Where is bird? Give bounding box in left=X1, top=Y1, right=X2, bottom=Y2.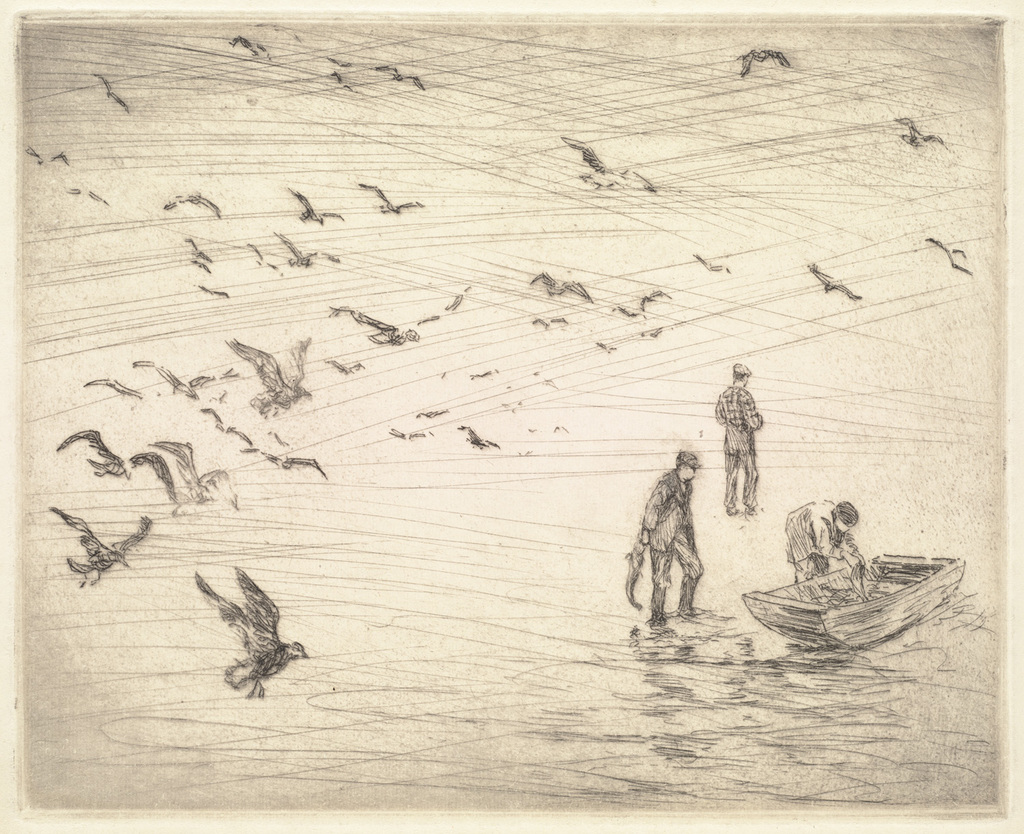
left=322, top=354, right=375, bottom=381.
